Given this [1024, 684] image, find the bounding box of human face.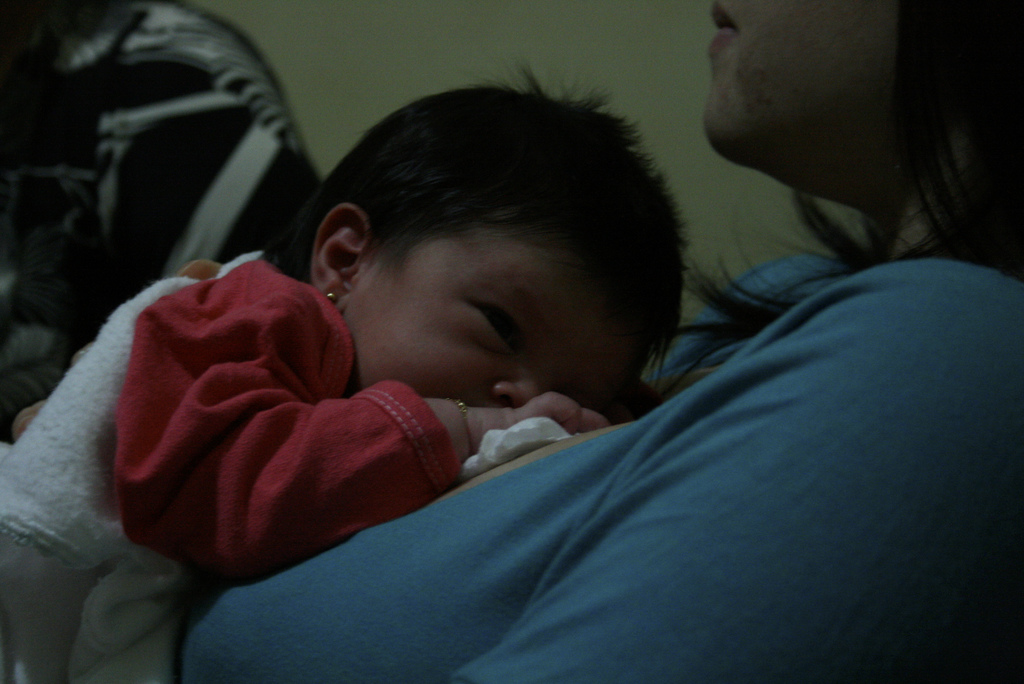
crop(709, 0, 906, 208).
